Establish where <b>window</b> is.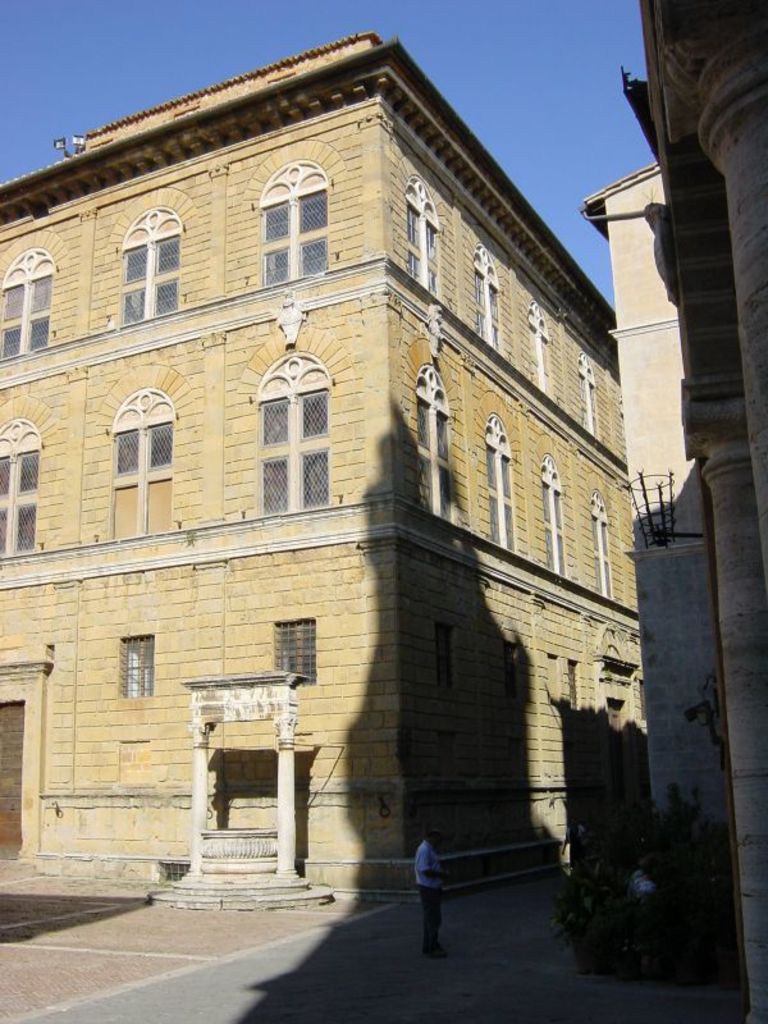
Established at box(594, 515, 614, 596).
